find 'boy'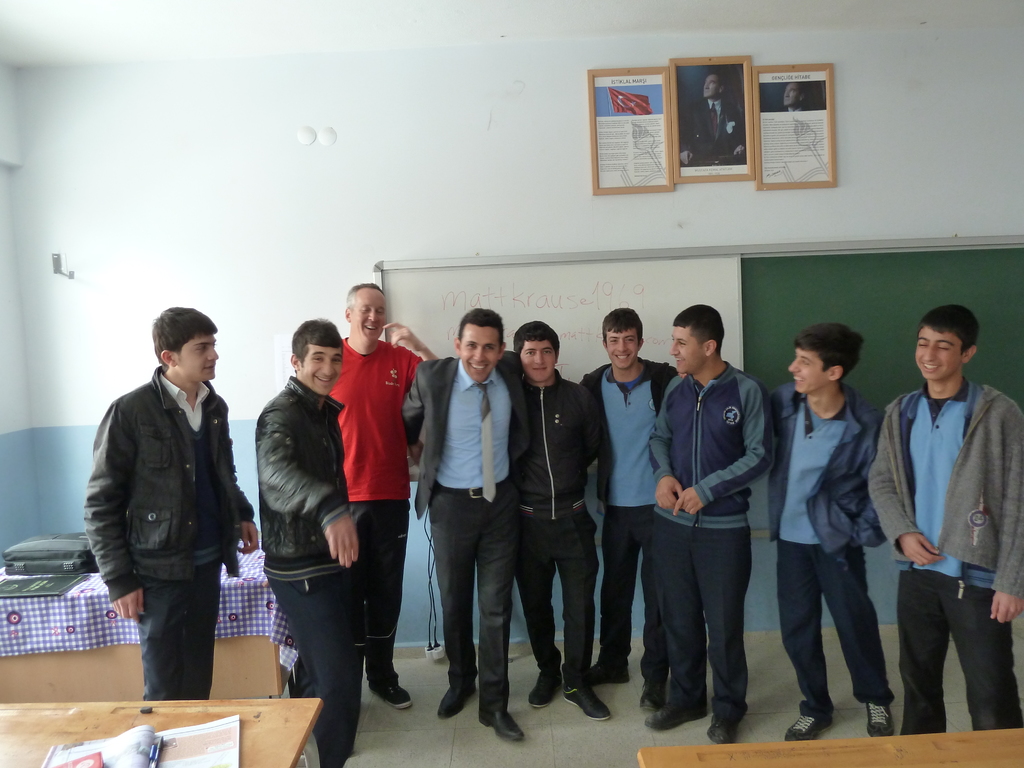
(x1=769, y1=307, x2=913, y2=737)
